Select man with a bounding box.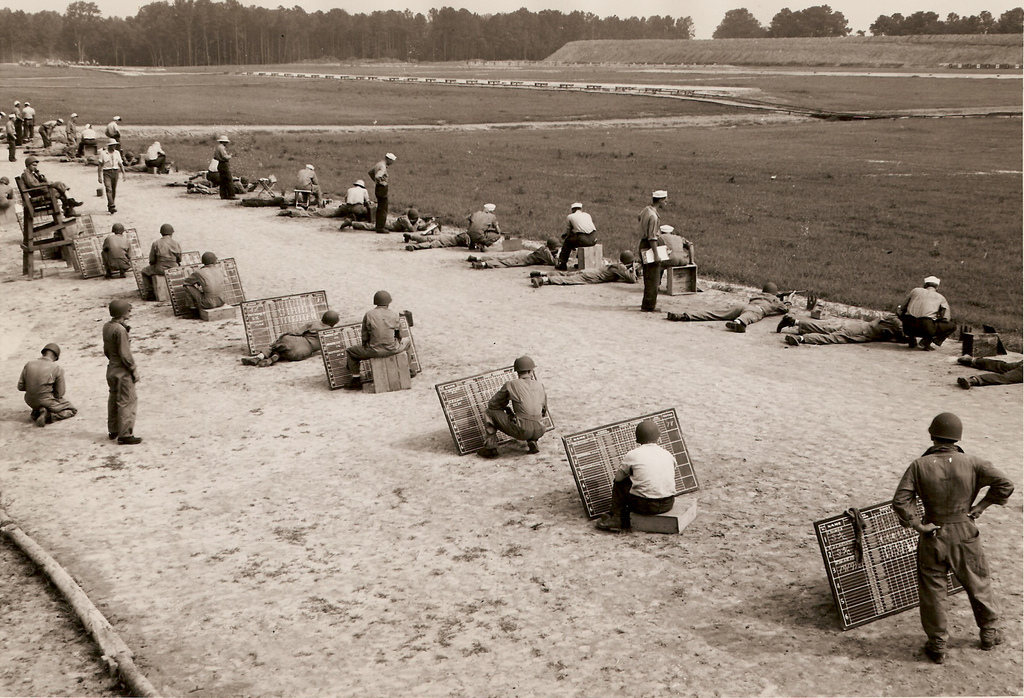
box(21, 99, 37, 140).
